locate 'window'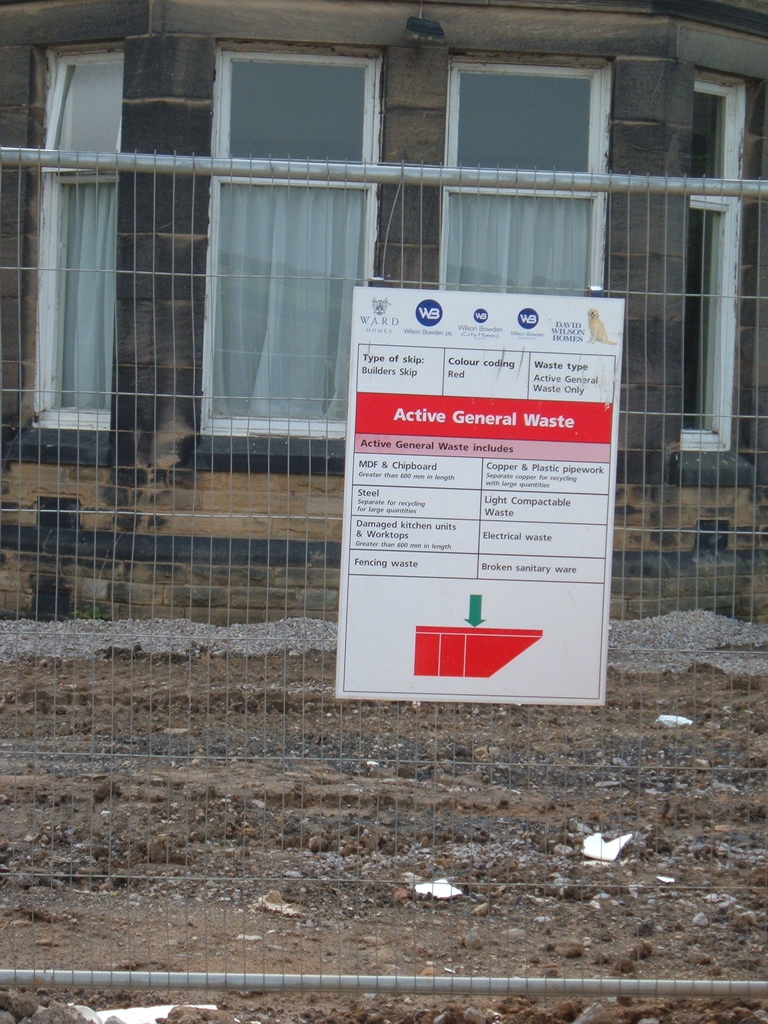
pyautogui.locateOnScreen(200, 176, 377, 440)
